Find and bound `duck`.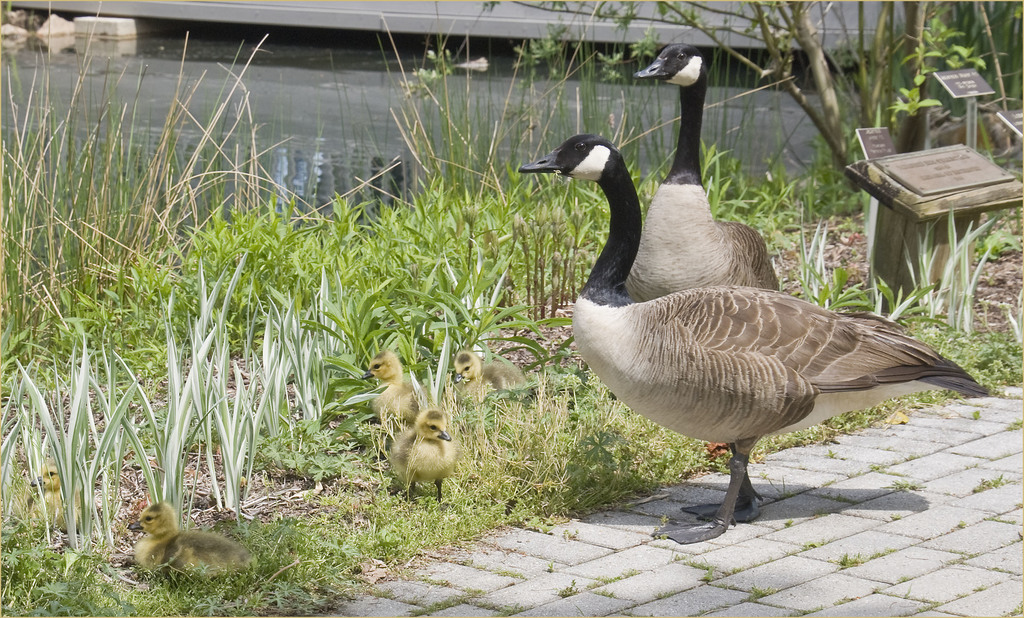
Bound: crop(614, 43, 793, 301).
